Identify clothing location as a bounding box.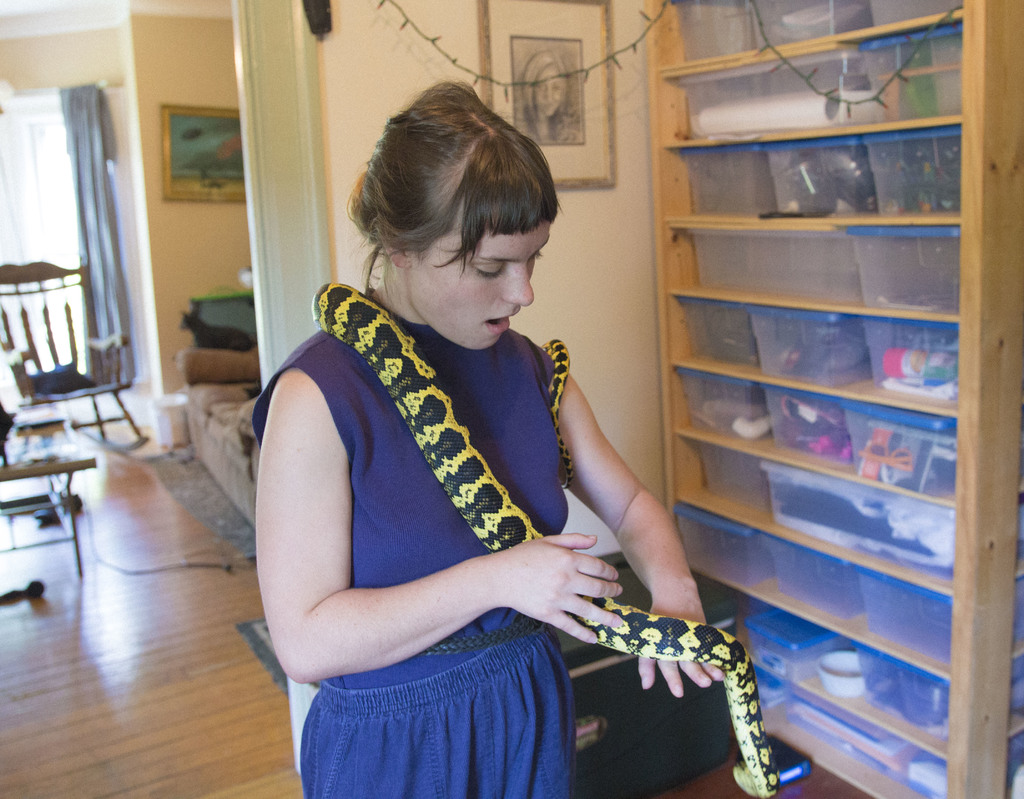
[x1=262, y1=234, x2=609, y2=794].
